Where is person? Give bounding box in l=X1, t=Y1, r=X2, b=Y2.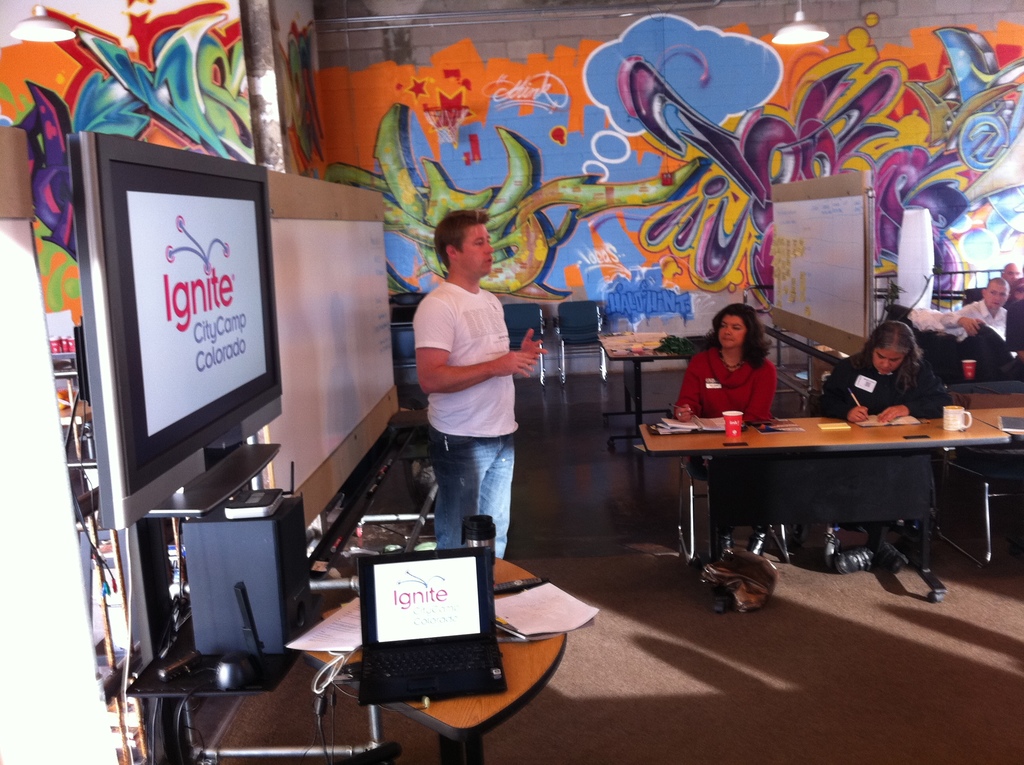
l=954, t=273, r=1007, b=344.
